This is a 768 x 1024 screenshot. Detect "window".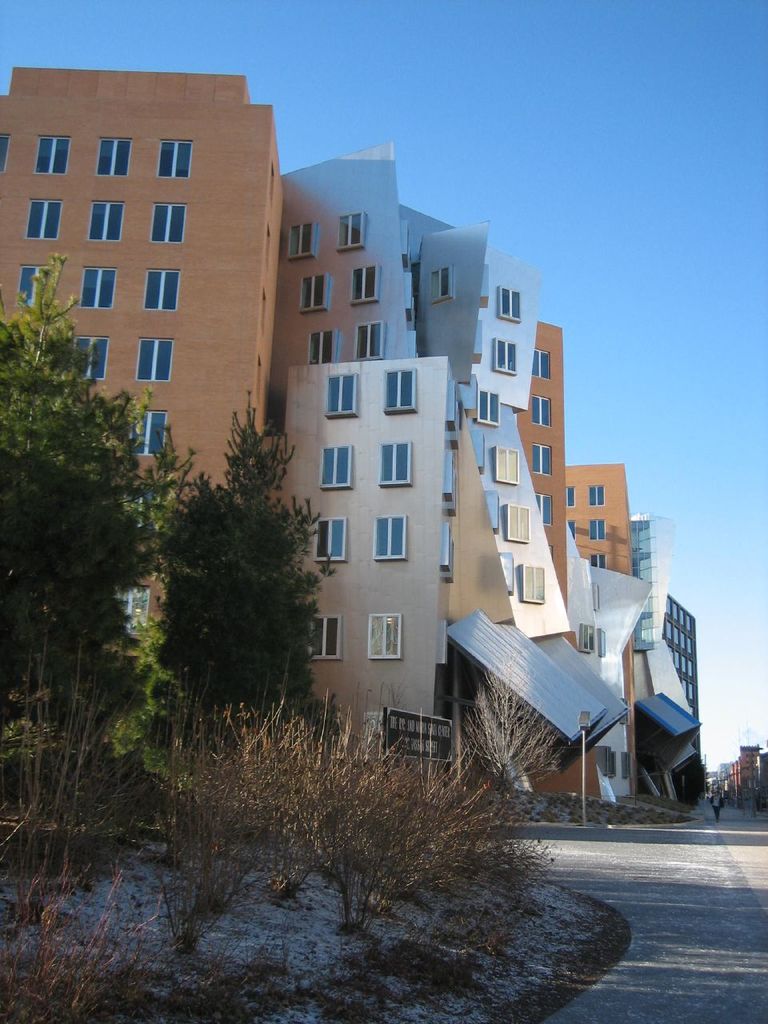
533/398/554/426.
